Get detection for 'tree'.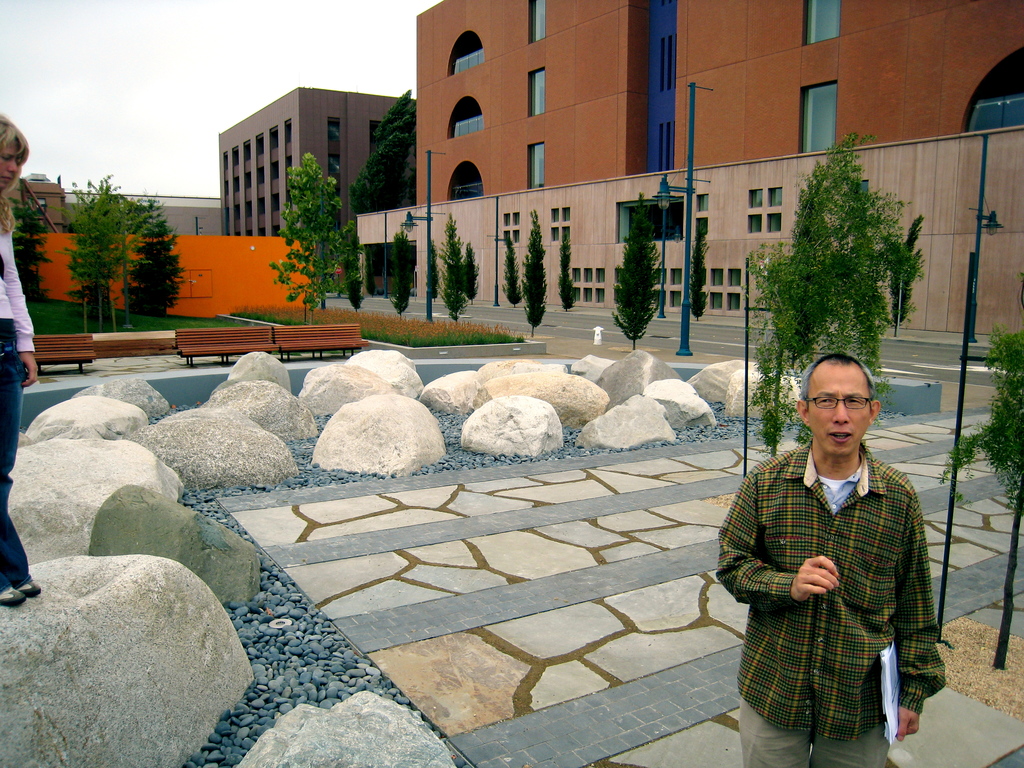
Detection: crop(271, 155, 350, 309).
